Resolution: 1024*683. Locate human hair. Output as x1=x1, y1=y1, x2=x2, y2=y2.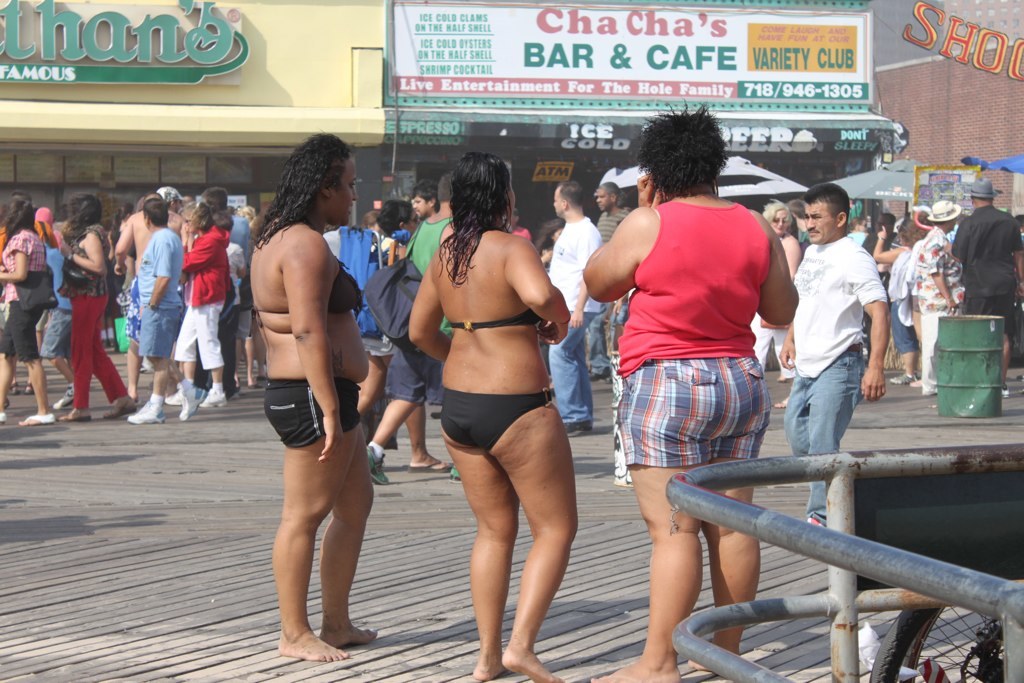
x1=789, y1=195, x2=808, y2=213.
